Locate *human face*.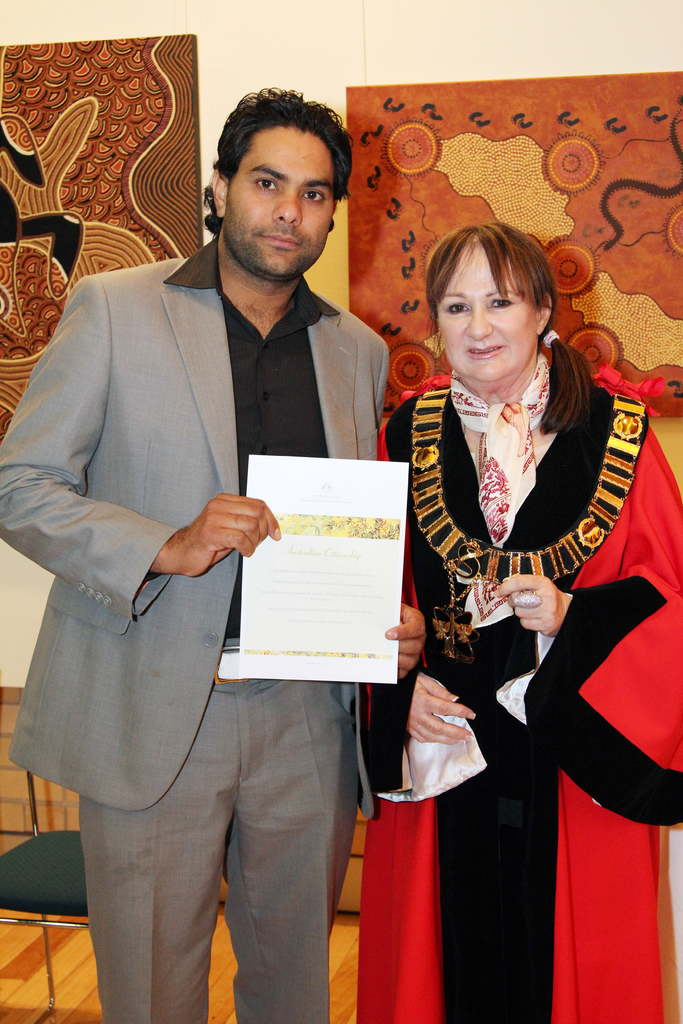
Bounding box: box(226, 121, 334, 278).
